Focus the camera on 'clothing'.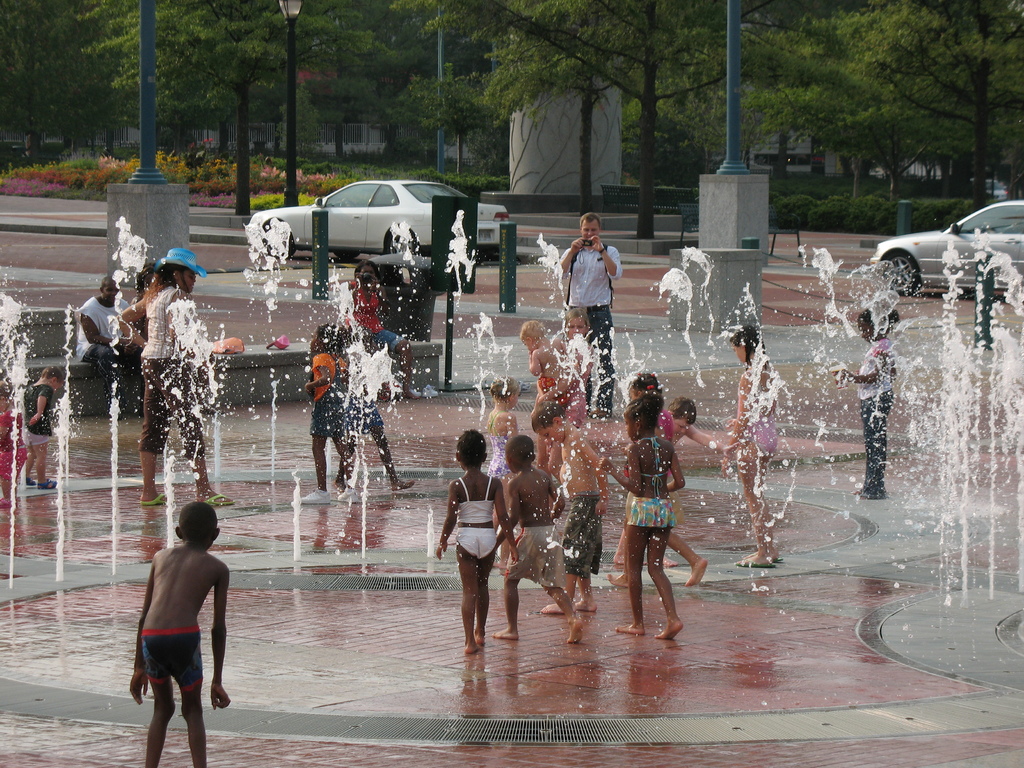
Focus region: [75, 292, 127, 378].
